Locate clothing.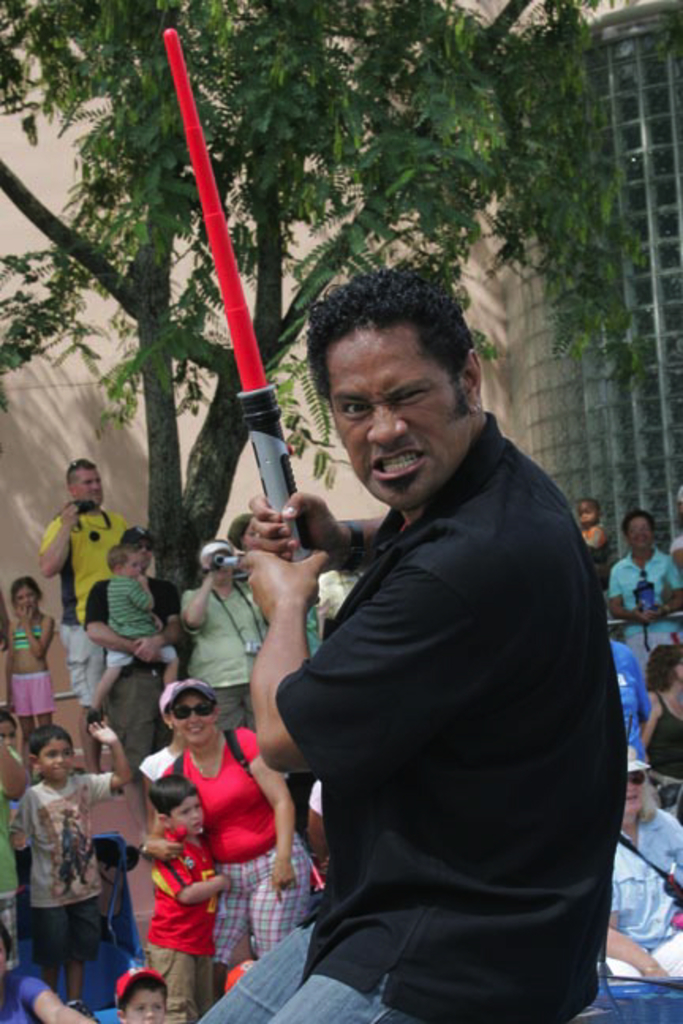
Bounding box: select_region(41, 506, 134, 710).
